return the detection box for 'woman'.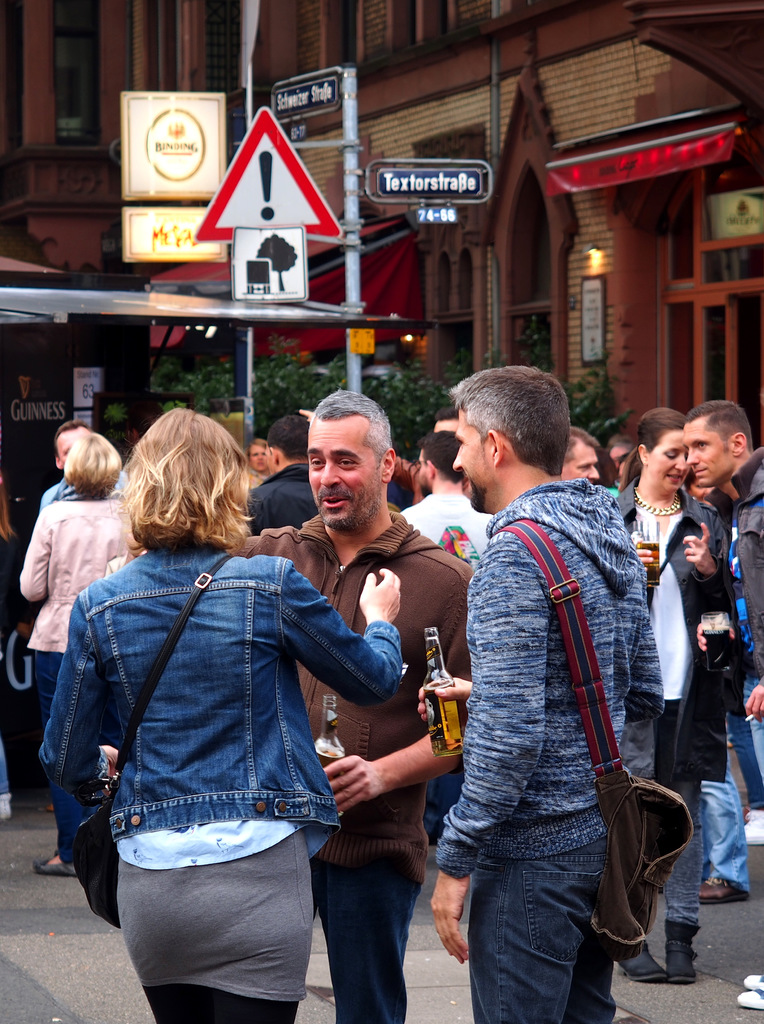
bbox=[601, 403, 738, 980].
